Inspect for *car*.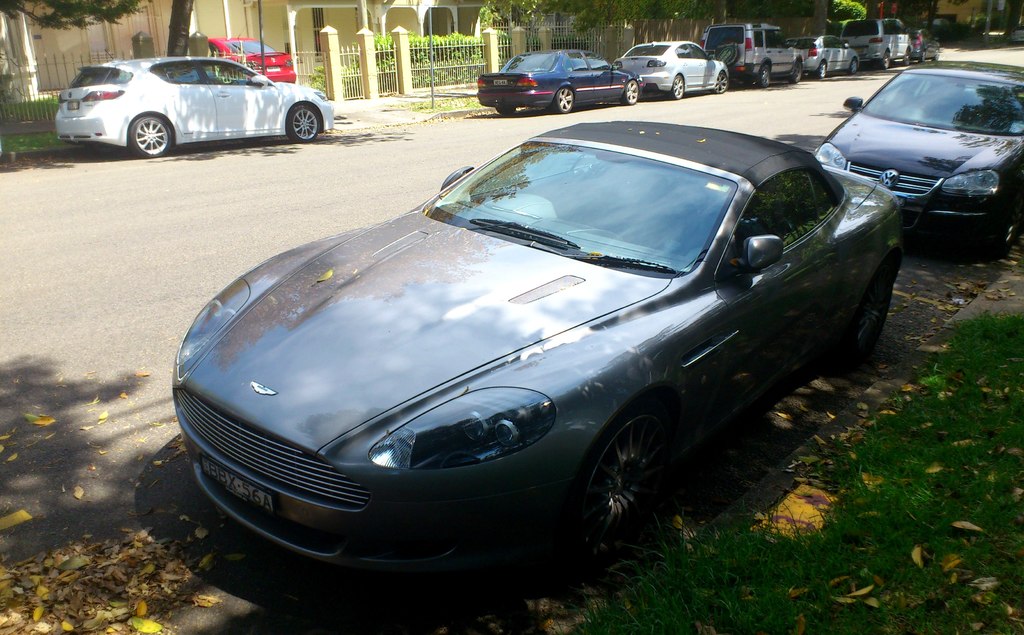
Inspection: 52 49 333 154.
